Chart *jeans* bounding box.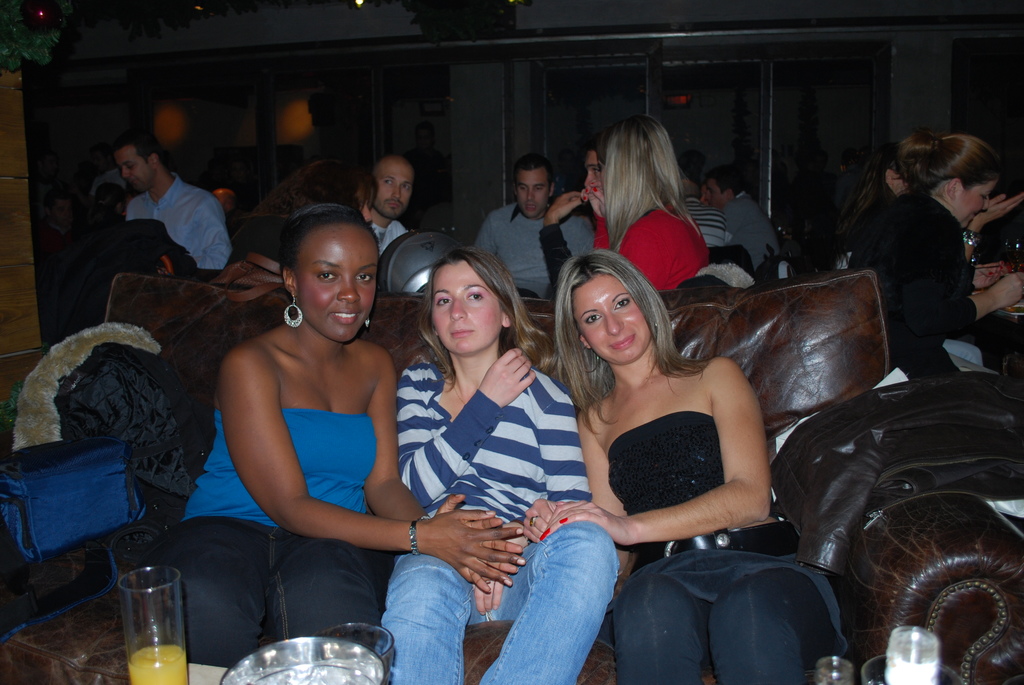
Charted: 155 524 385 666.
